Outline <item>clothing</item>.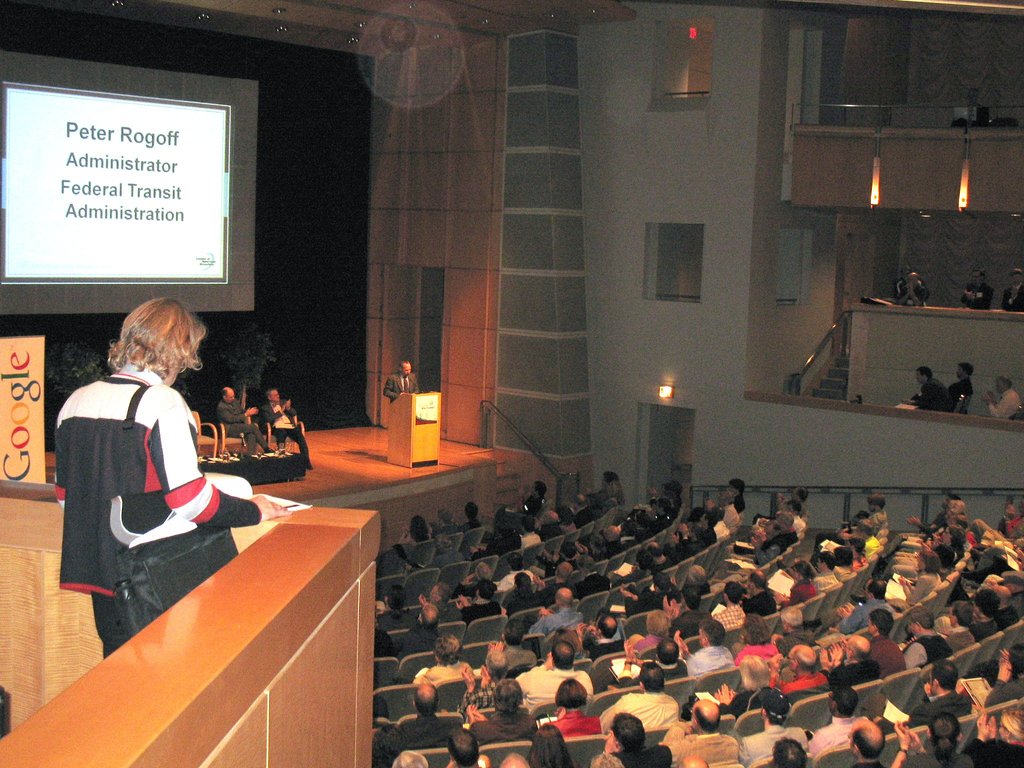
Outline: BBox(739, 728, 812, 762).
